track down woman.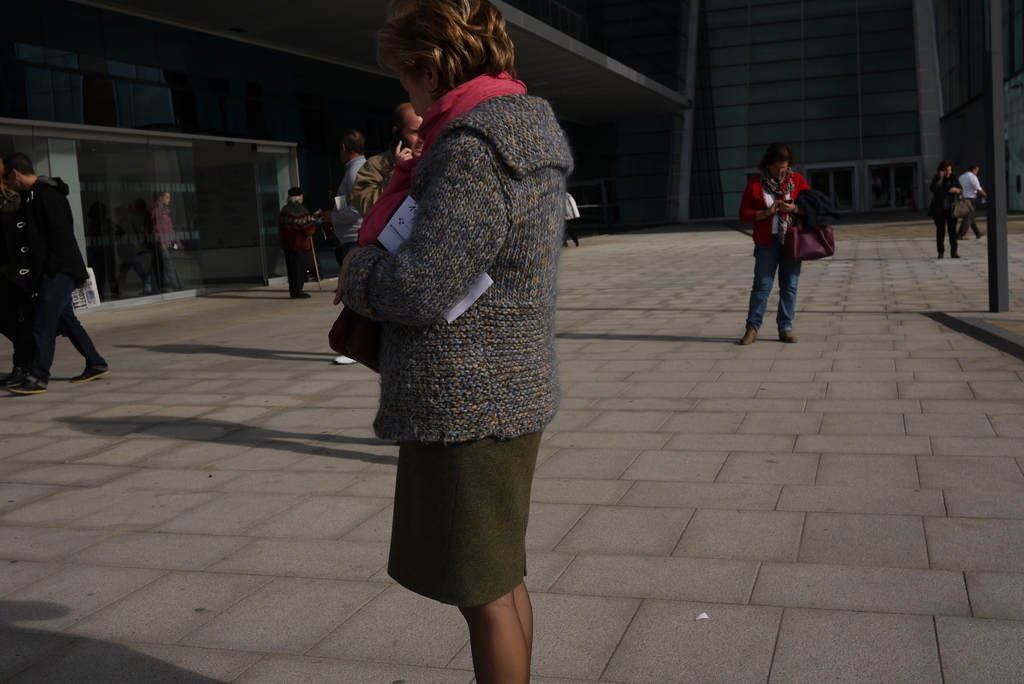
Tracked to (736,143,815,343).
